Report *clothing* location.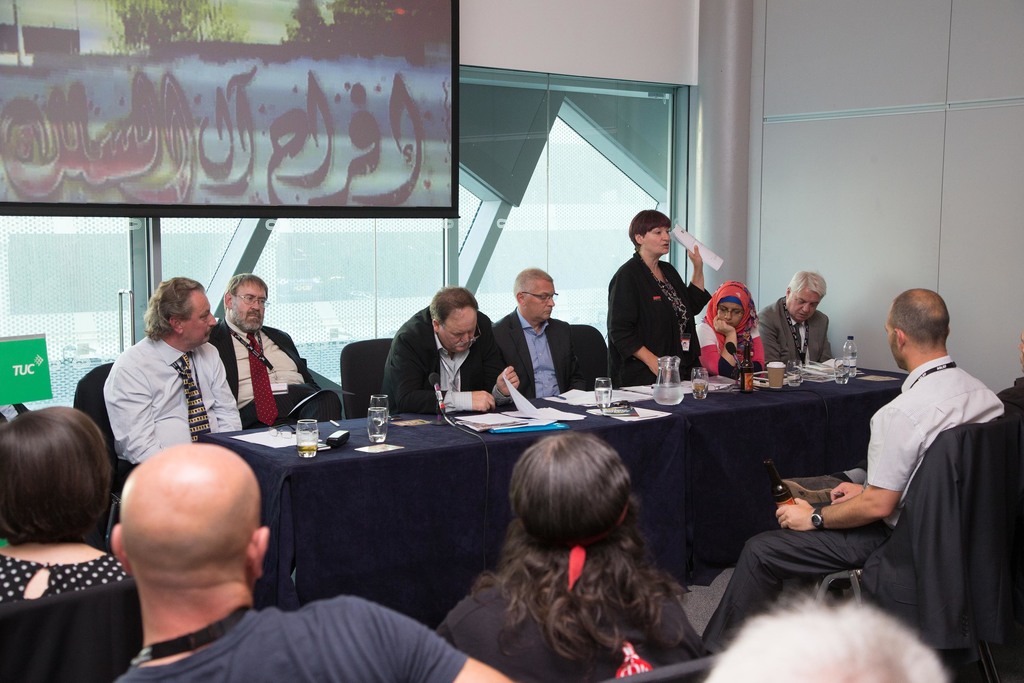
Report: (758, 298, 833, 370).
